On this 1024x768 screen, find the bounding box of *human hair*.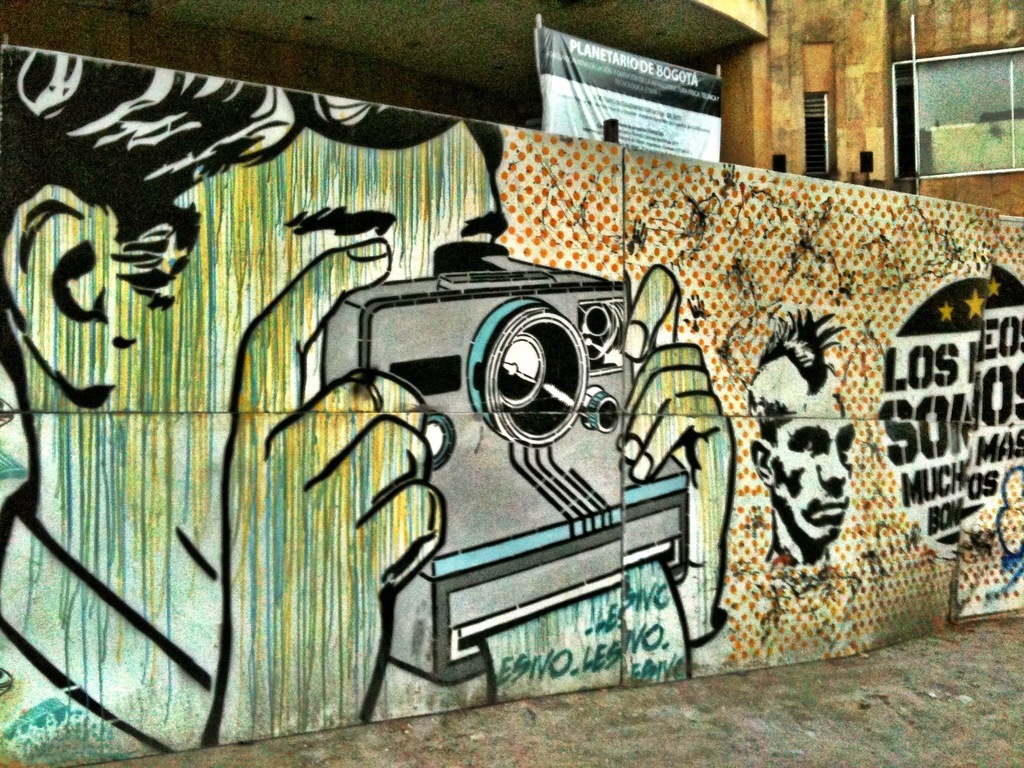
Bounding box: [3, 42, 498, 385].
